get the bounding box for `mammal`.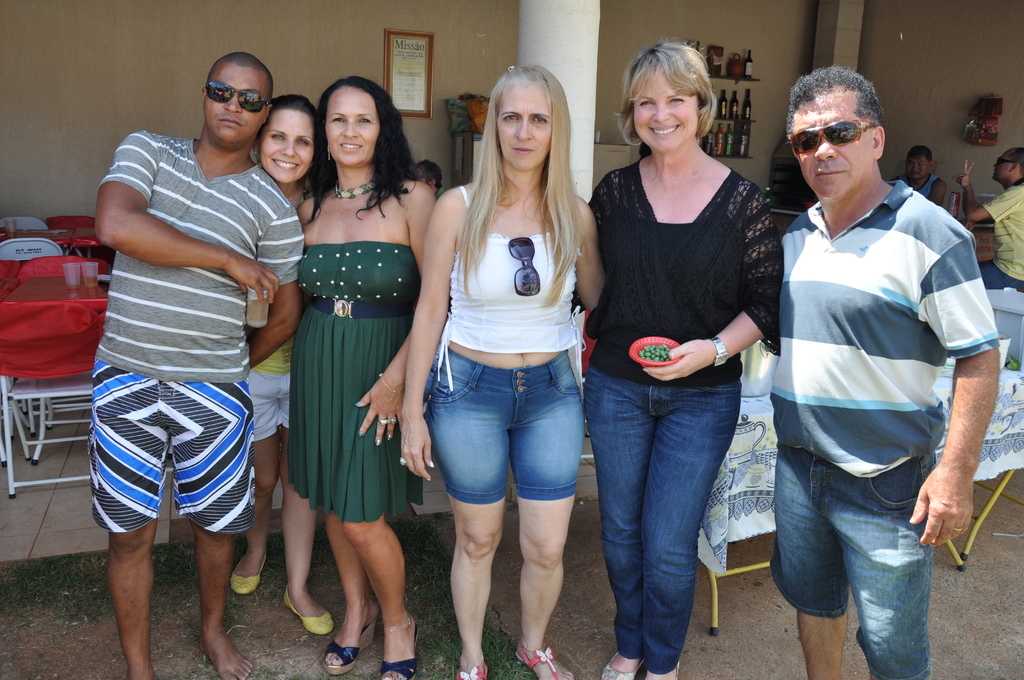
88/50/311/679.
